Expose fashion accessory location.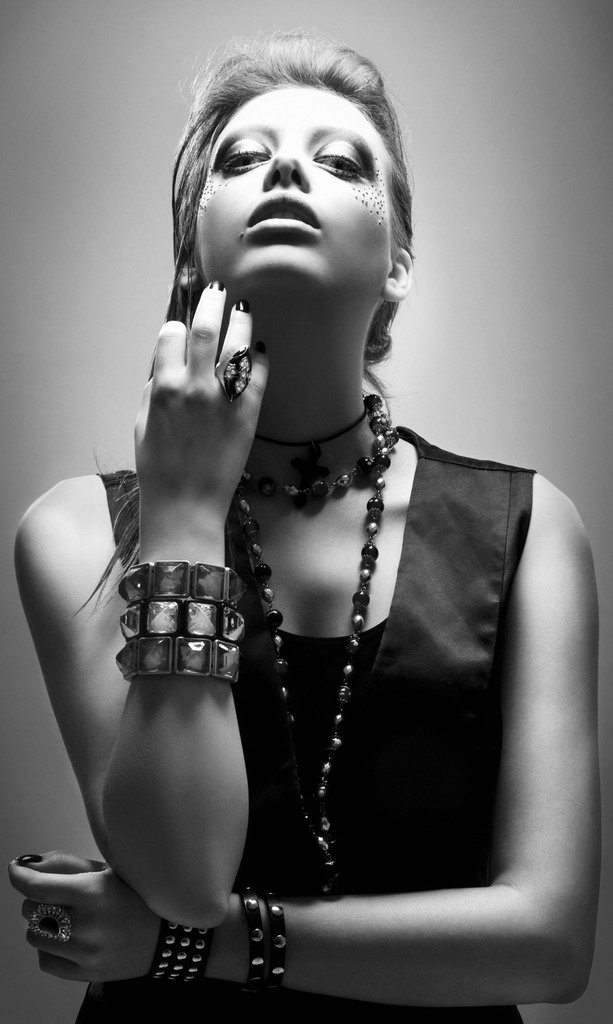
Exposed at [112,557,247,685].
